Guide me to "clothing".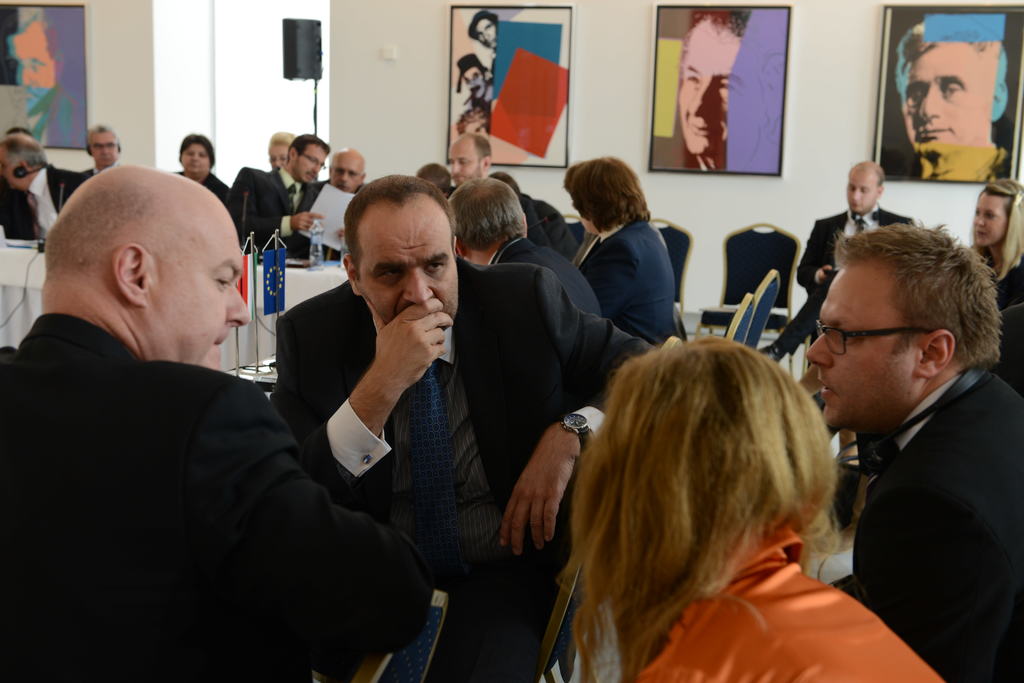
Guidance: <region>519, 189, 576, 250</region>.
